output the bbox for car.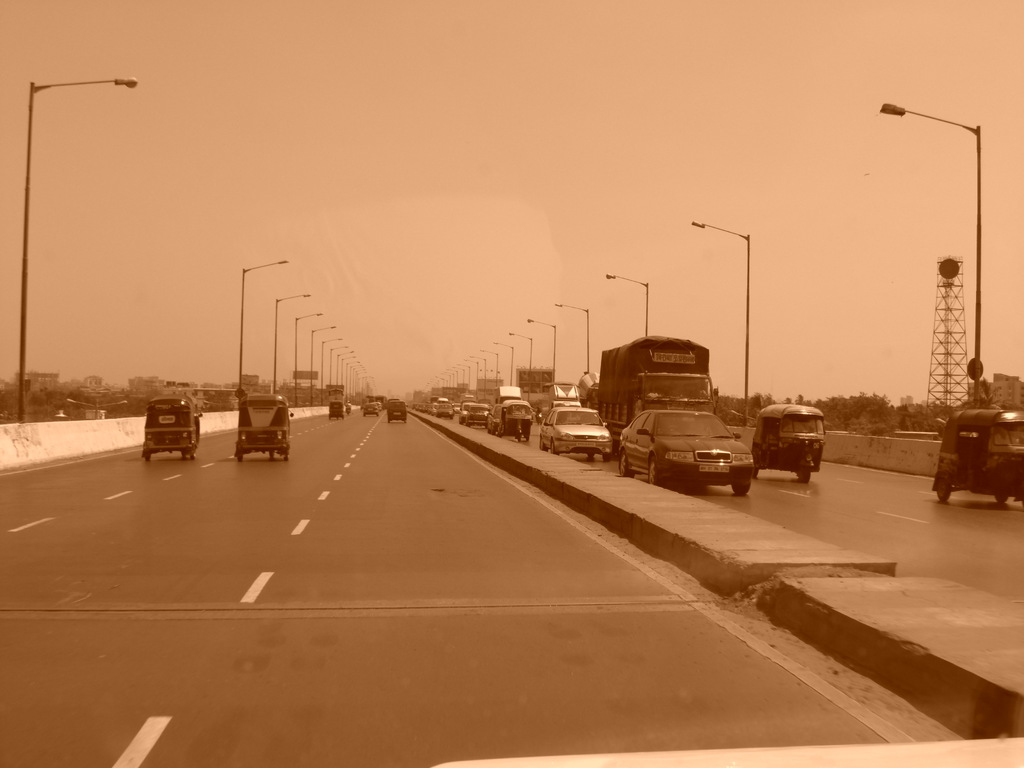
{"x1": 616, "y1": 404, "x2": 760, "y2": 500}.
